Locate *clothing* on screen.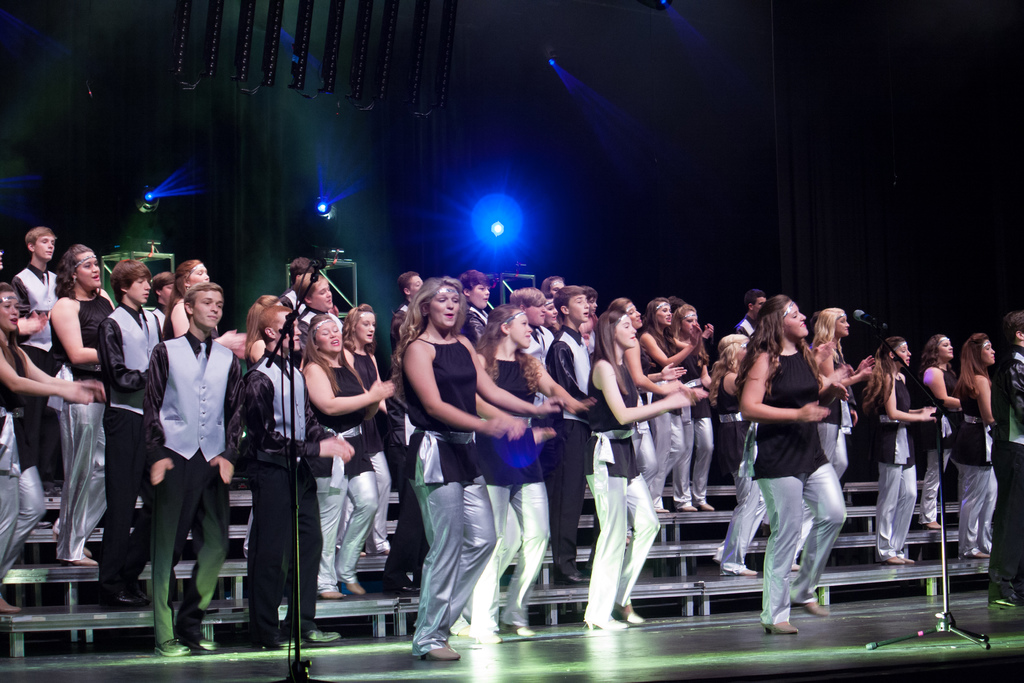
On screen at rect(738, 324, 752, 328).
